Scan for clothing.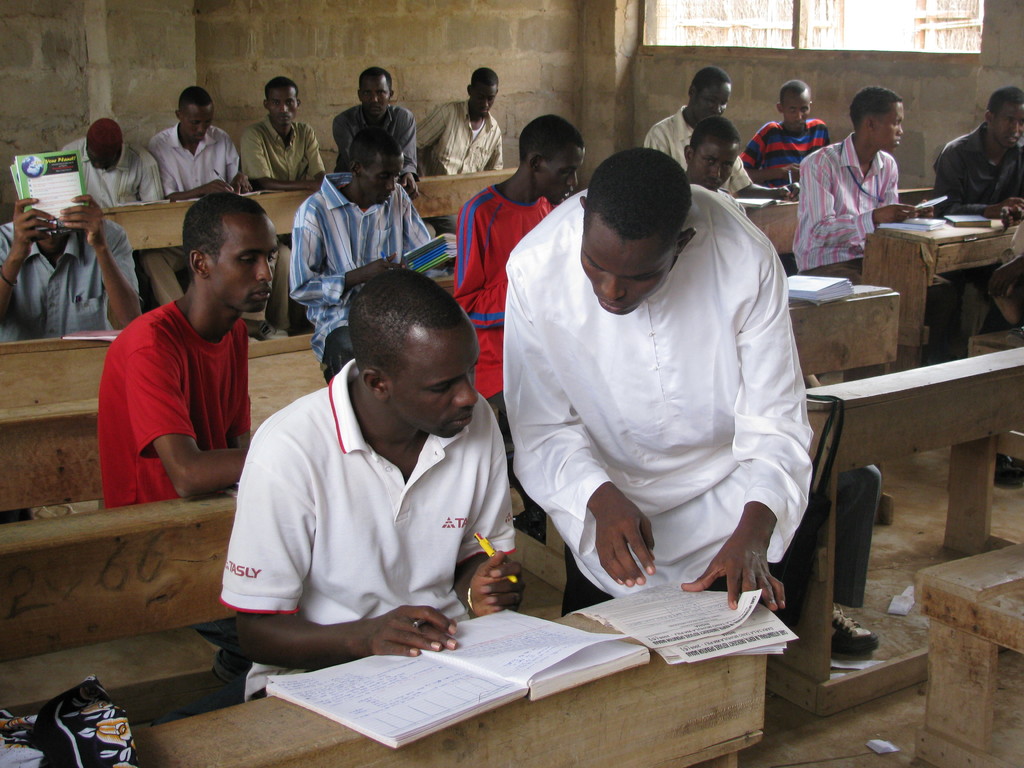
Scan result: 100/297/254/508.
